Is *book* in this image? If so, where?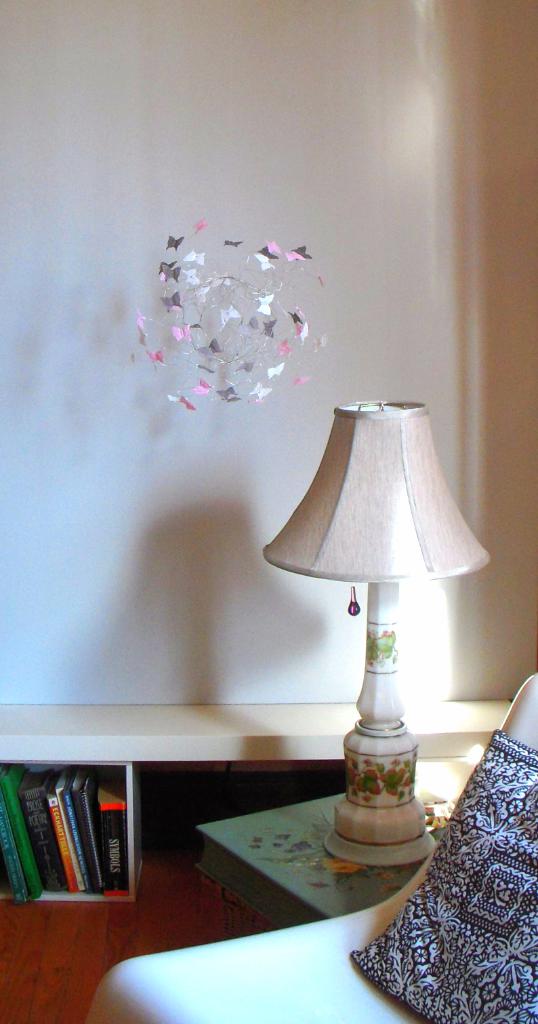
Yes, at (111, 776, 131, 898).
